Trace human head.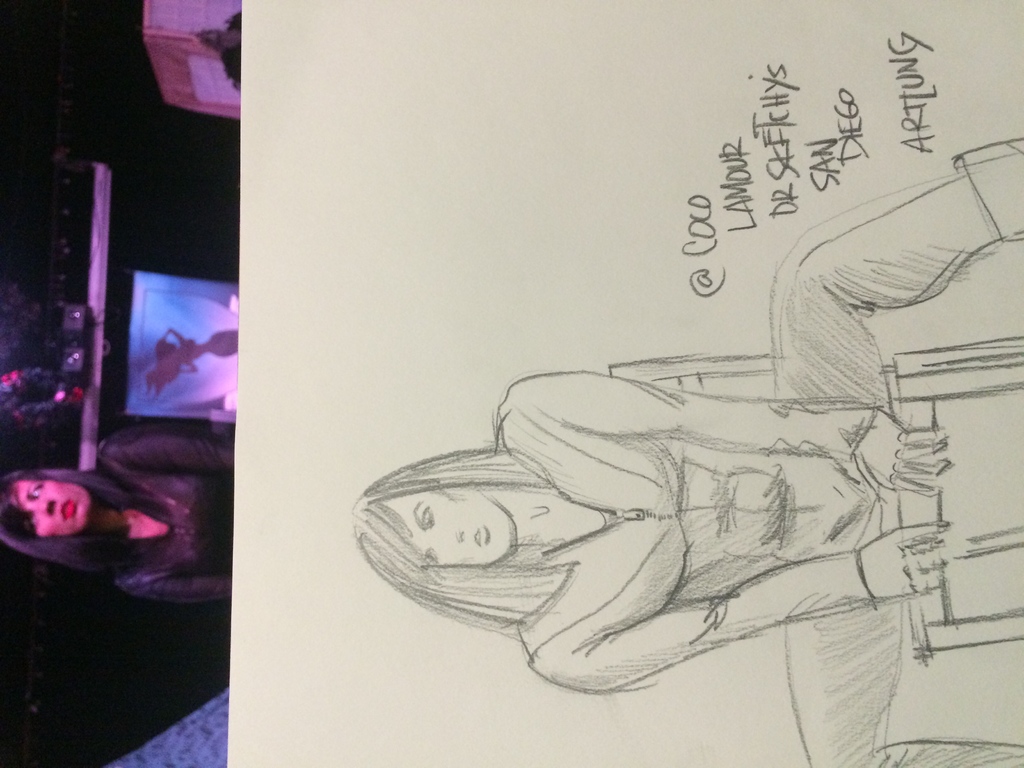
Traced to [0, 471, 116, 559].
